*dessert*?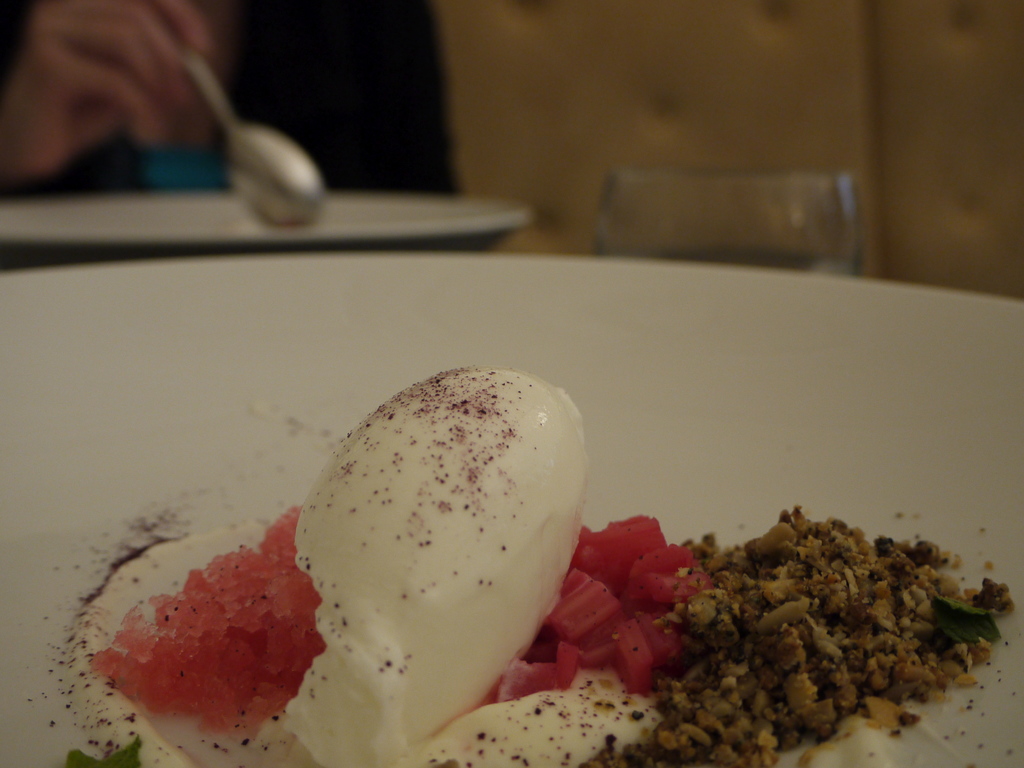
locate(515, 514, 715, 701)
